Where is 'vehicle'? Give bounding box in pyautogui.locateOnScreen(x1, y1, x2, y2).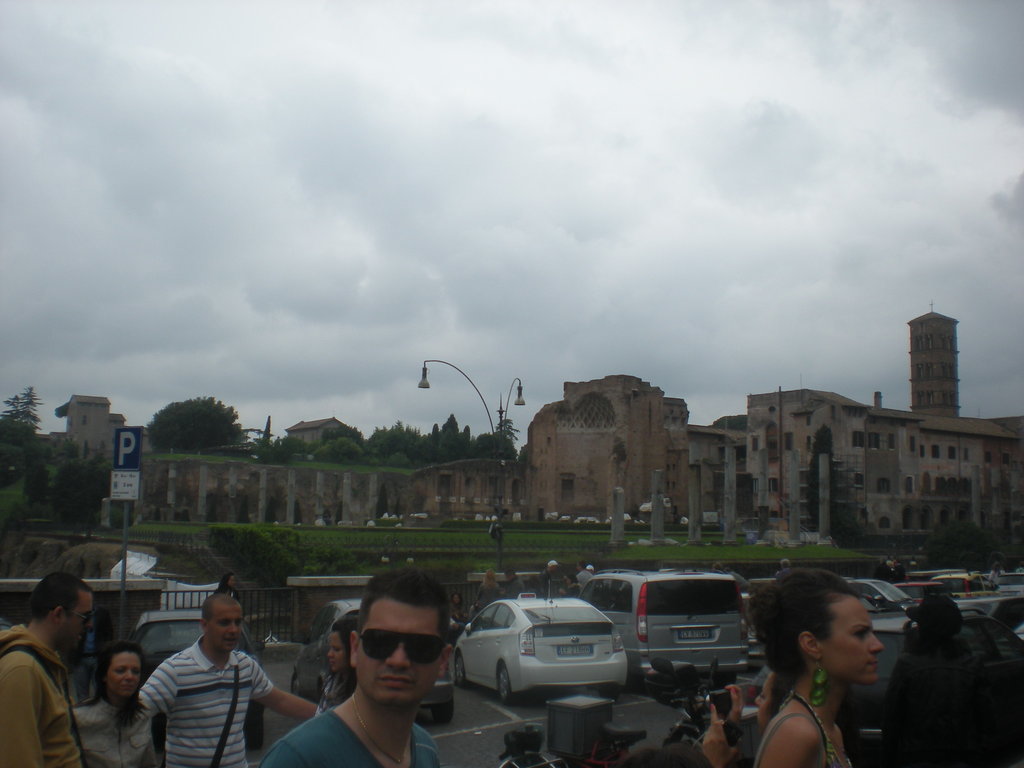
pyautogui.locateOnScreen(288, 598, 456, 719).
